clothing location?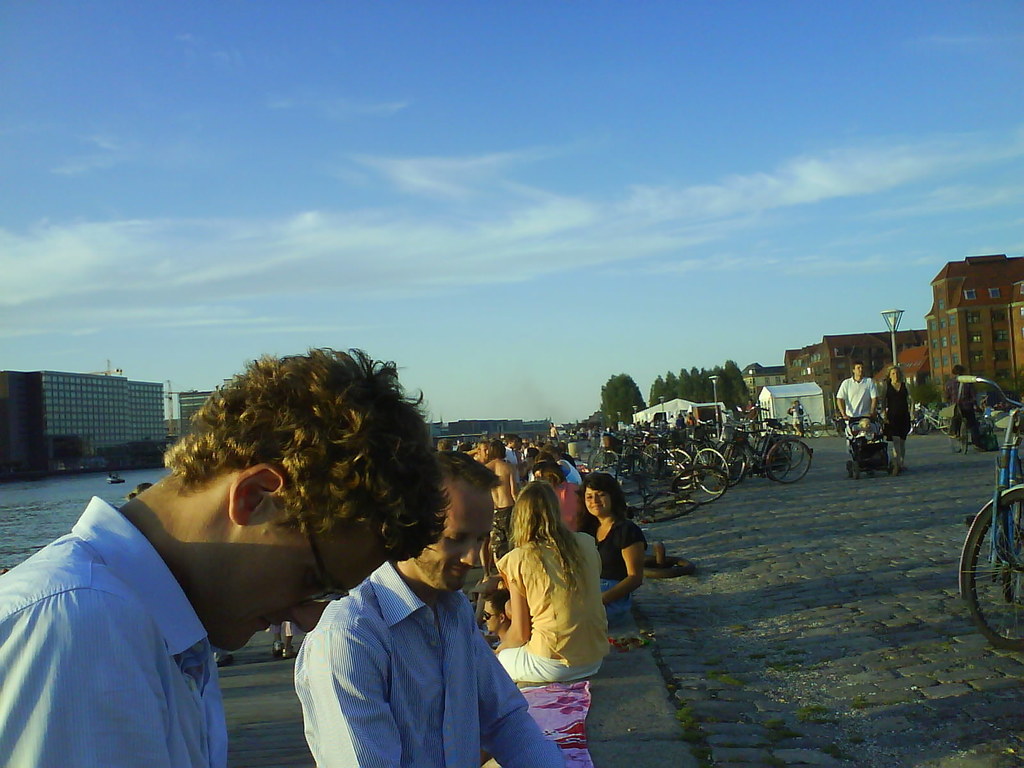
detection(0, 491, 228, 767)
